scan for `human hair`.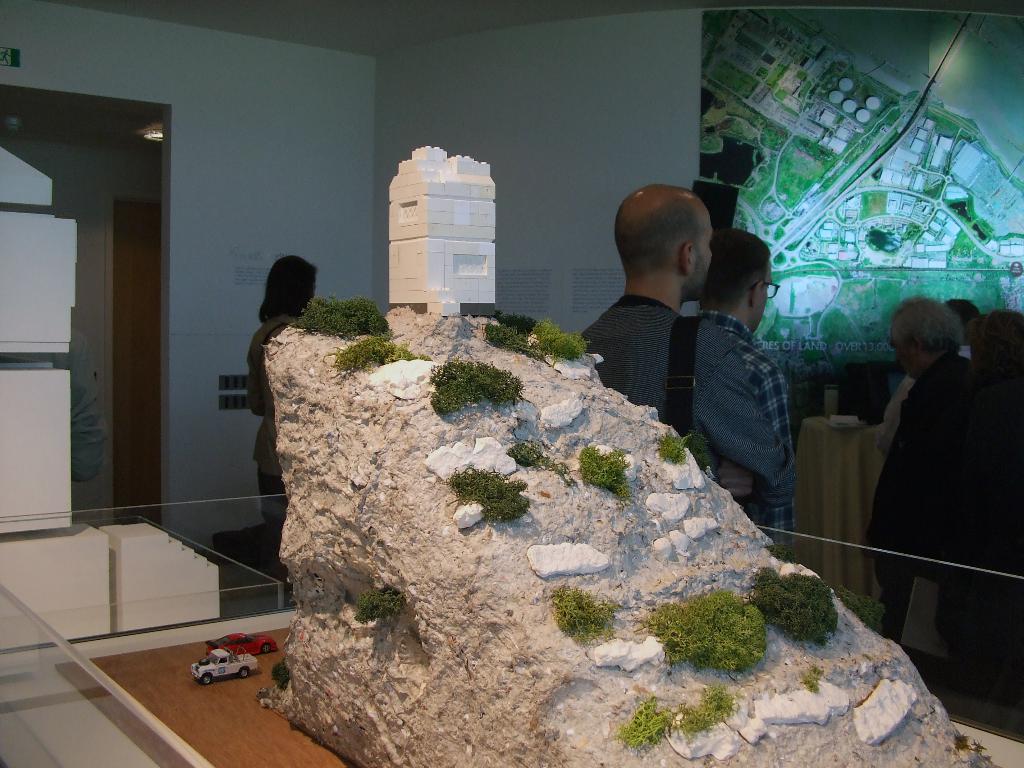
Scan result: Rect(887, 292, 964, 356).
